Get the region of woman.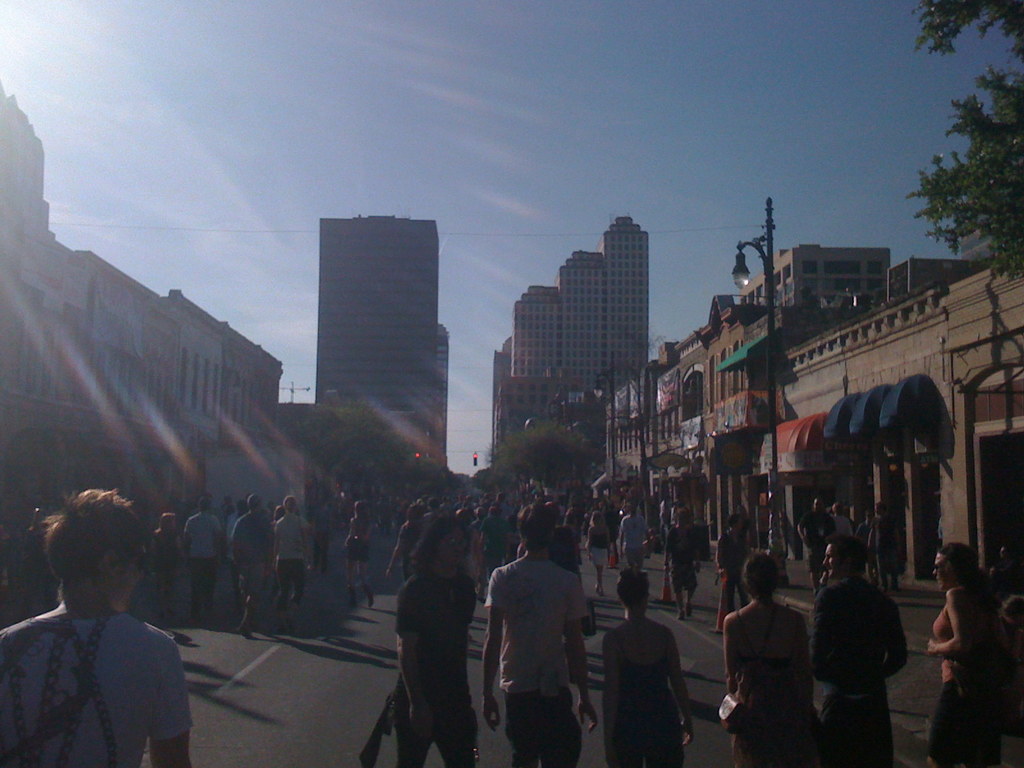
bbox(936, 538, 1018, 755).
